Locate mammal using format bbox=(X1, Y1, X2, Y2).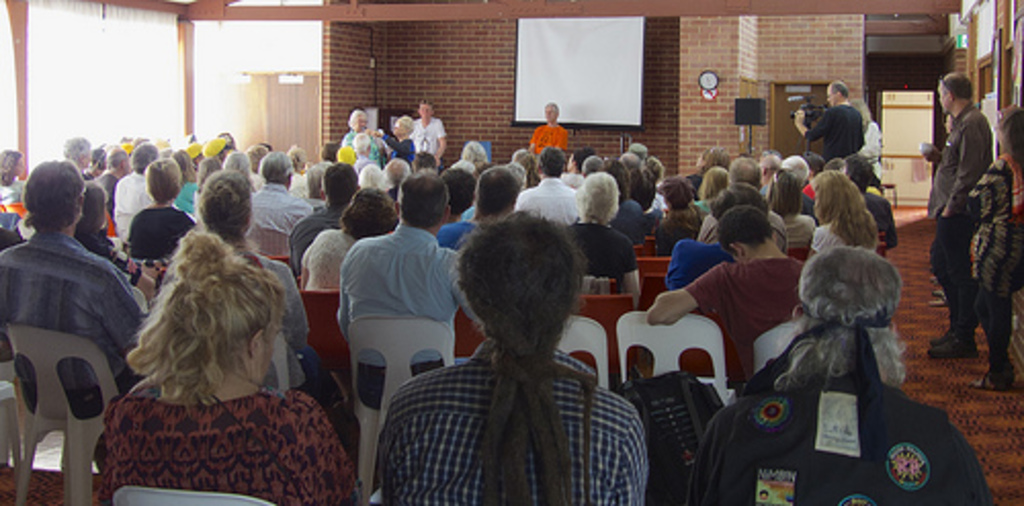
bbox=(98, 229, 367, 504).
